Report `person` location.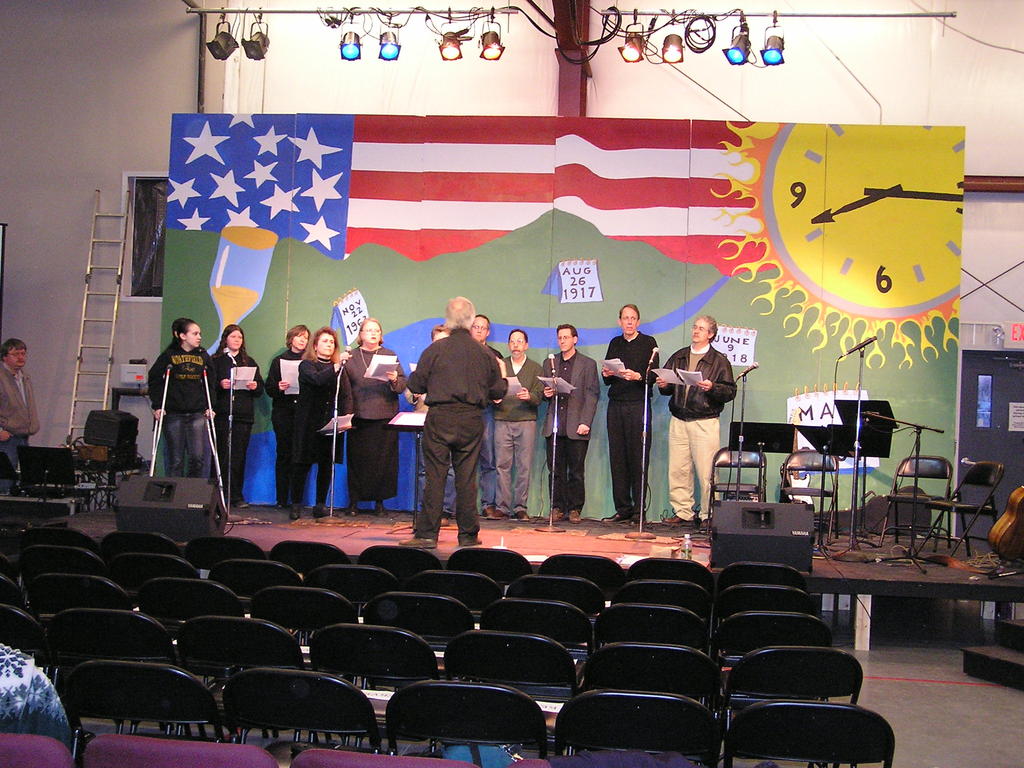
Report: [x1=134, y1=298, x2=220, y2=536].
